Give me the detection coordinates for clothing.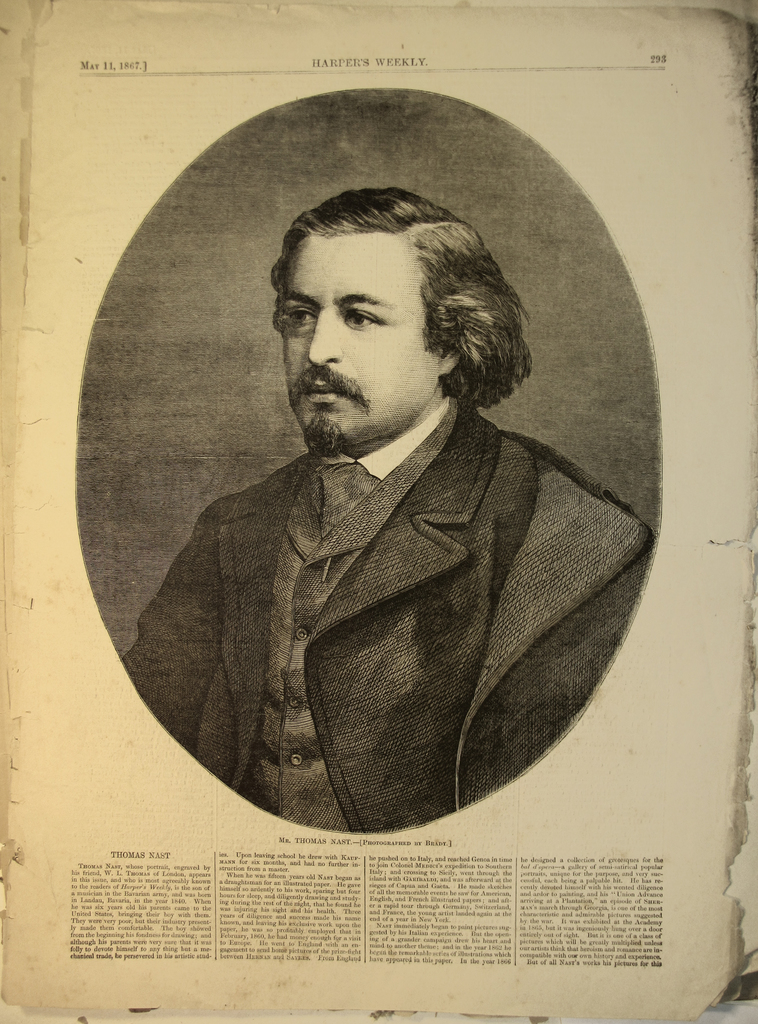
x1=122 y1=391 x2=651 y2=839.
